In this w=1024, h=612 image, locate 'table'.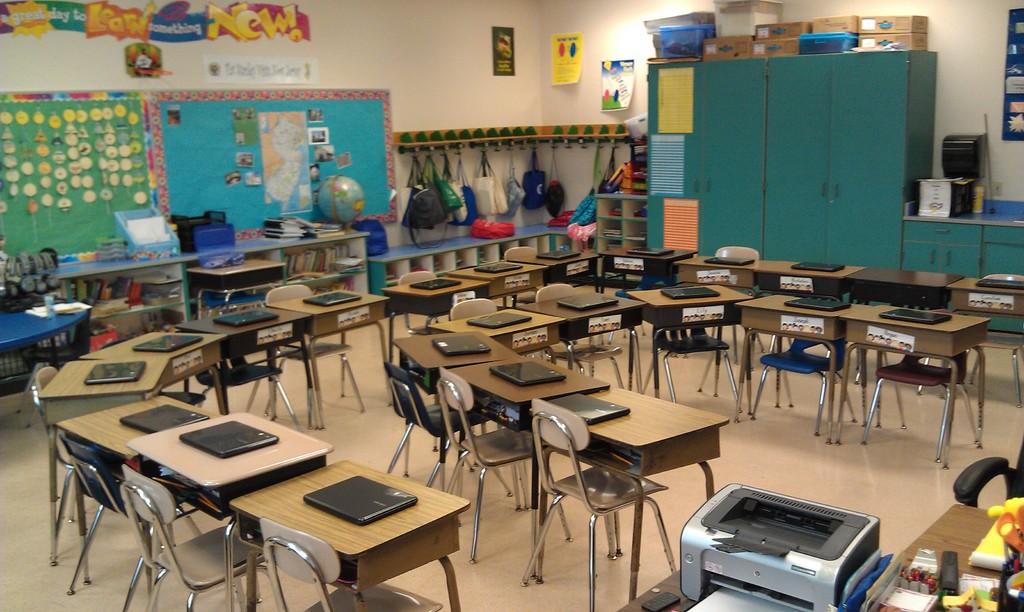
Bounding box: [757,249,858,303].
